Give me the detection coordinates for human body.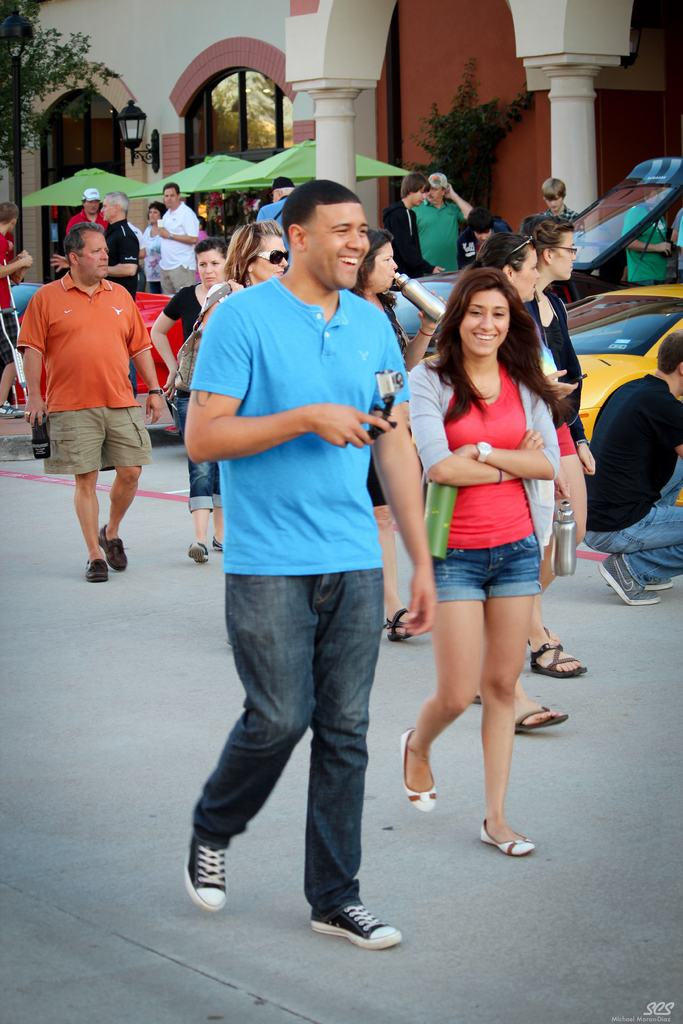
bbox=(69, 194, 108, 227).
